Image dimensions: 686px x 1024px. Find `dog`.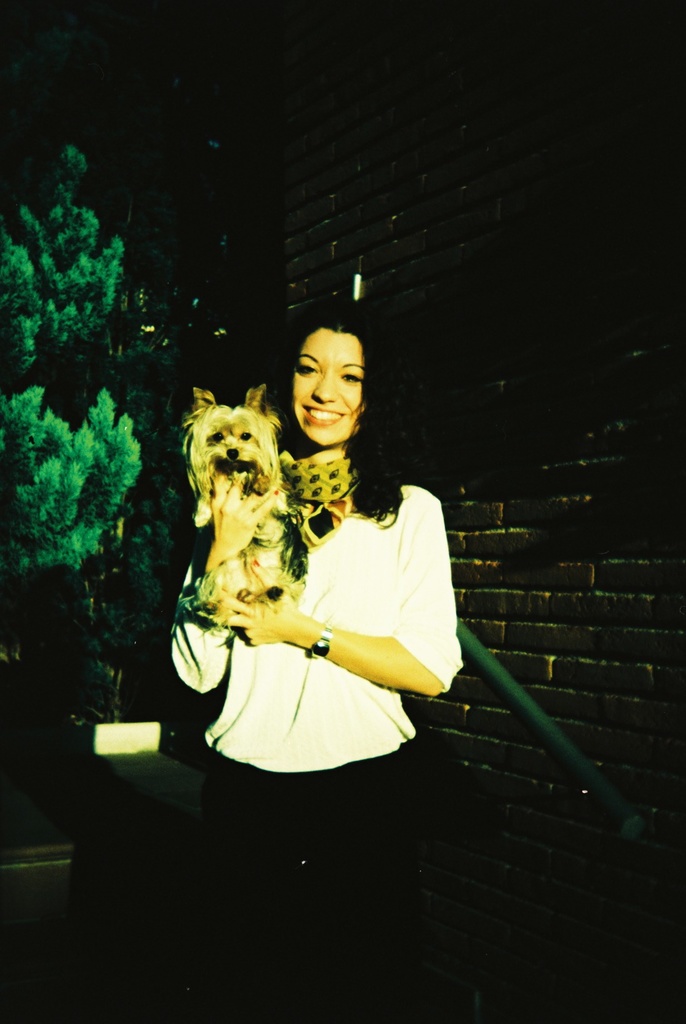
181, 376, 307, 645.
